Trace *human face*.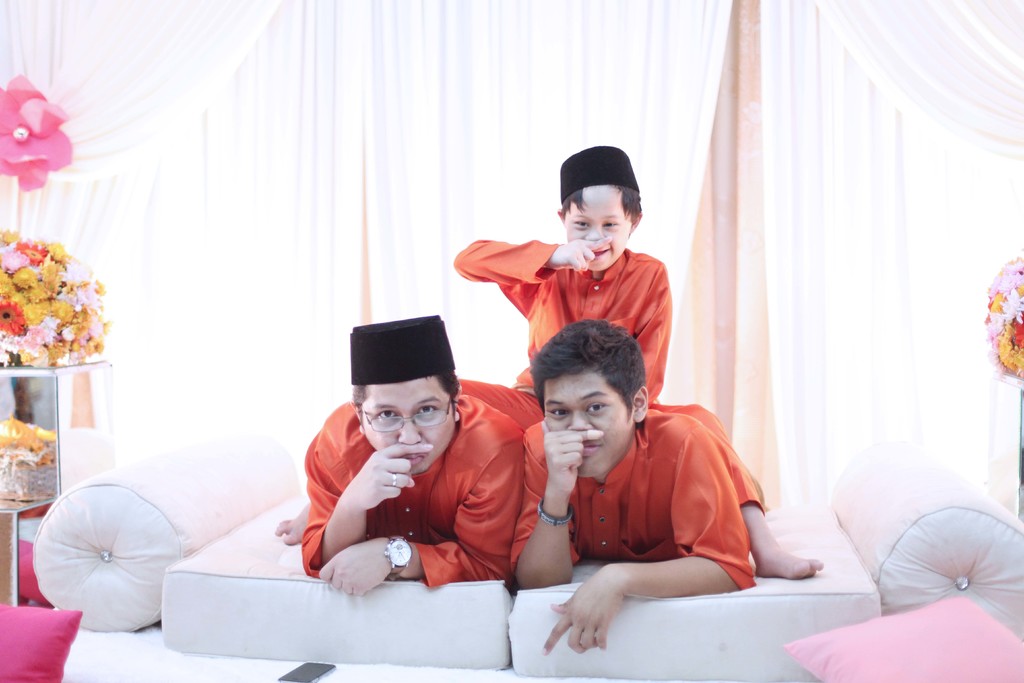
Traced to {"left": 359, "top": 380, "right": 454, "bottom": 477}.
